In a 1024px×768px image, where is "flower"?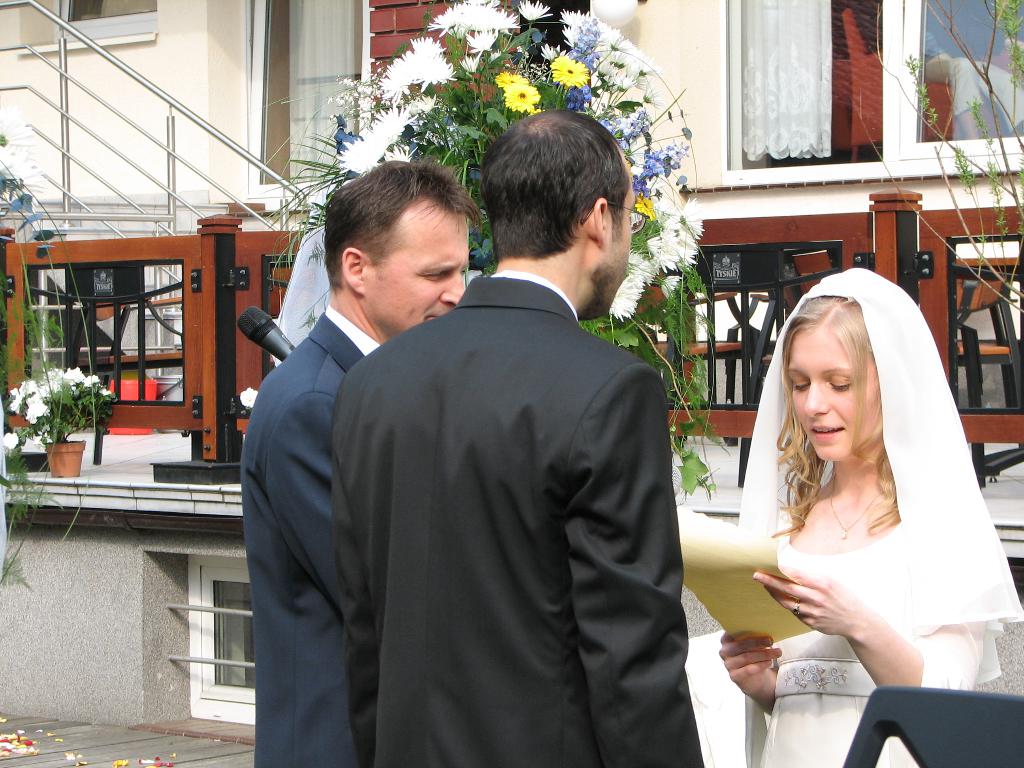
636 198 662 221.
